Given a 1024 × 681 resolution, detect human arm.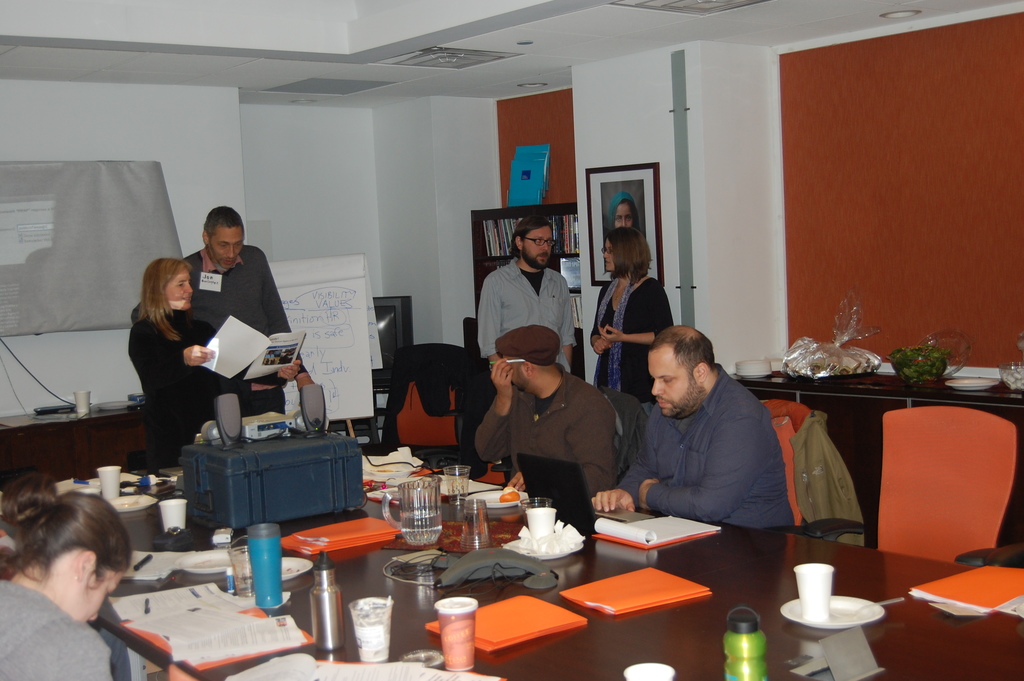
[270,356,300,382].
